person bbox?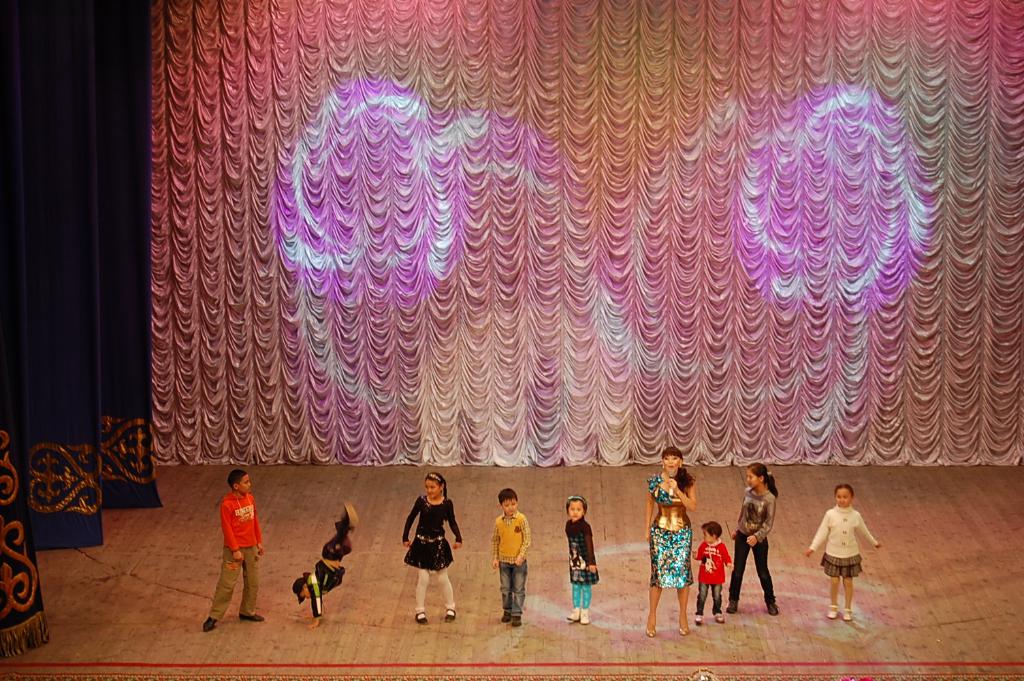
697, 523, 737, 627
